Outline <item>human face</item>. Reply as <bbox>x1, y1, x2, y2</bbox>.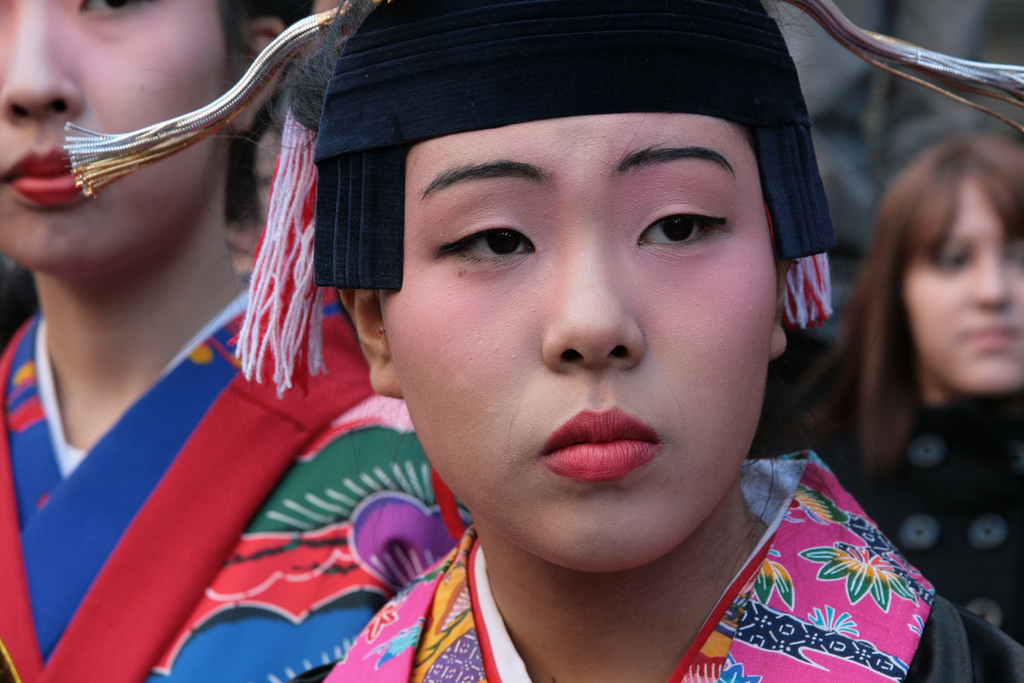
<bbox>898, 172, 1023, 394</bbox>.
